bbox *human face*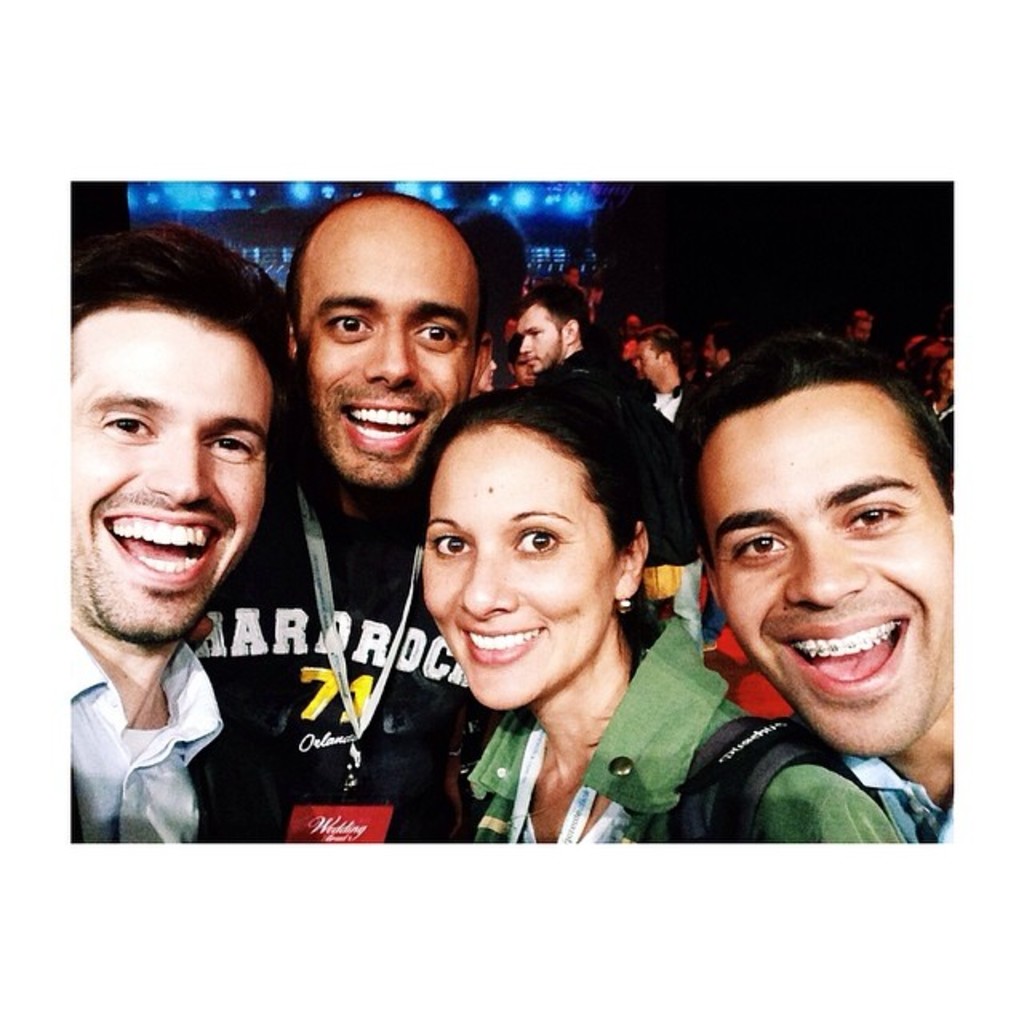
bbox=[480, 350, 499, 392]
